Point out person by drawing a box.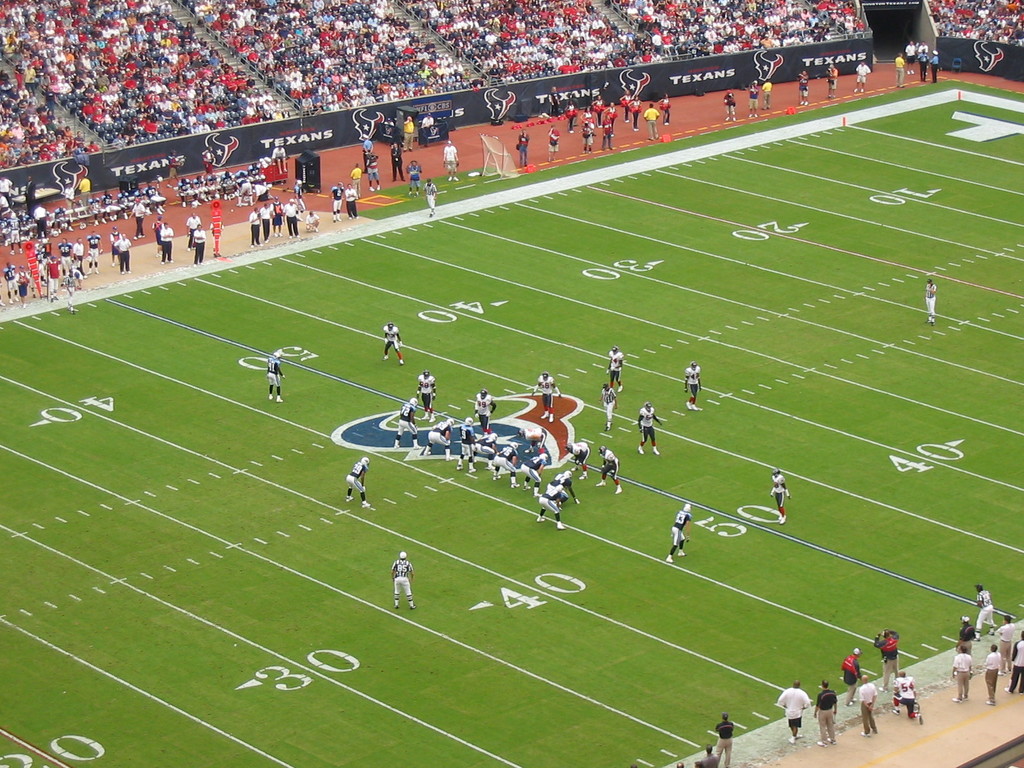
[left=381, top=319, right=404, bottom=362].
